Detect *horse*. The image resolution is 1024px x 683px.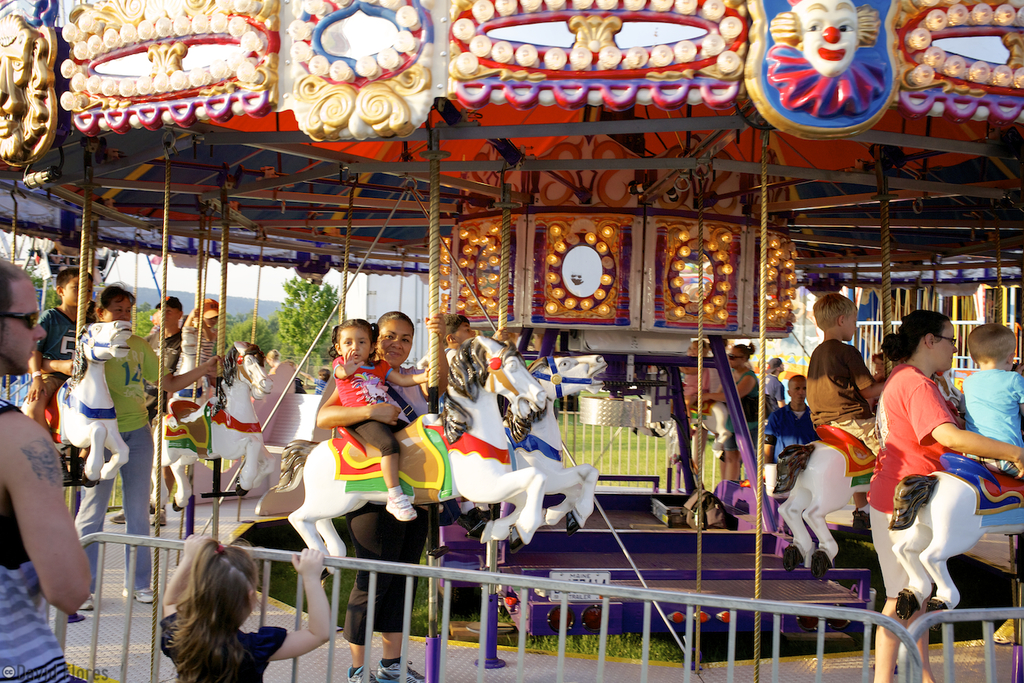
(883,452,1023,621).
